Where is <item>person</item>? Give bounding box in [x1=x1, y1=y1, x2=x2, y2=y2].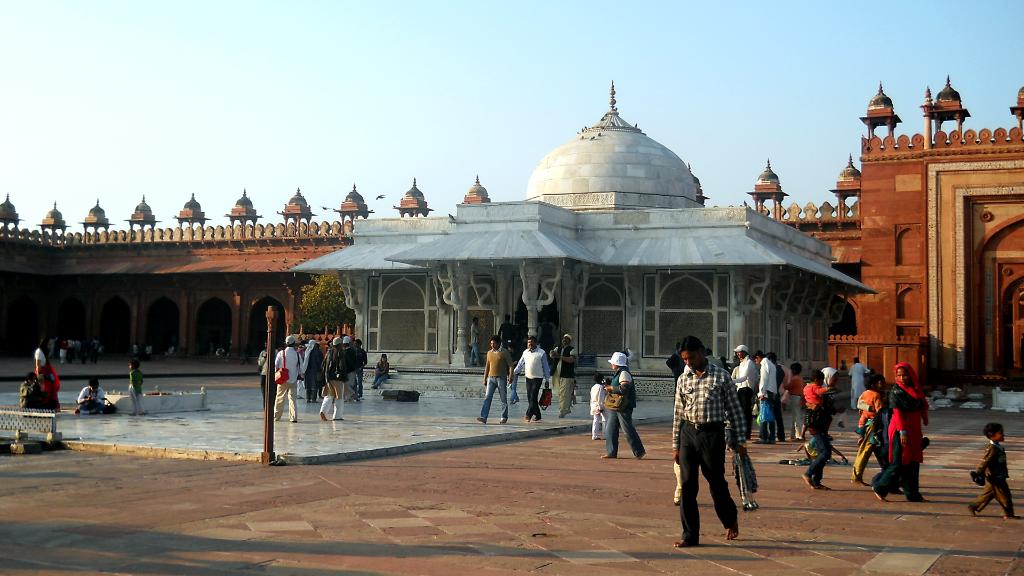
[x1=593, y1=382, x2=604, y2=438].
